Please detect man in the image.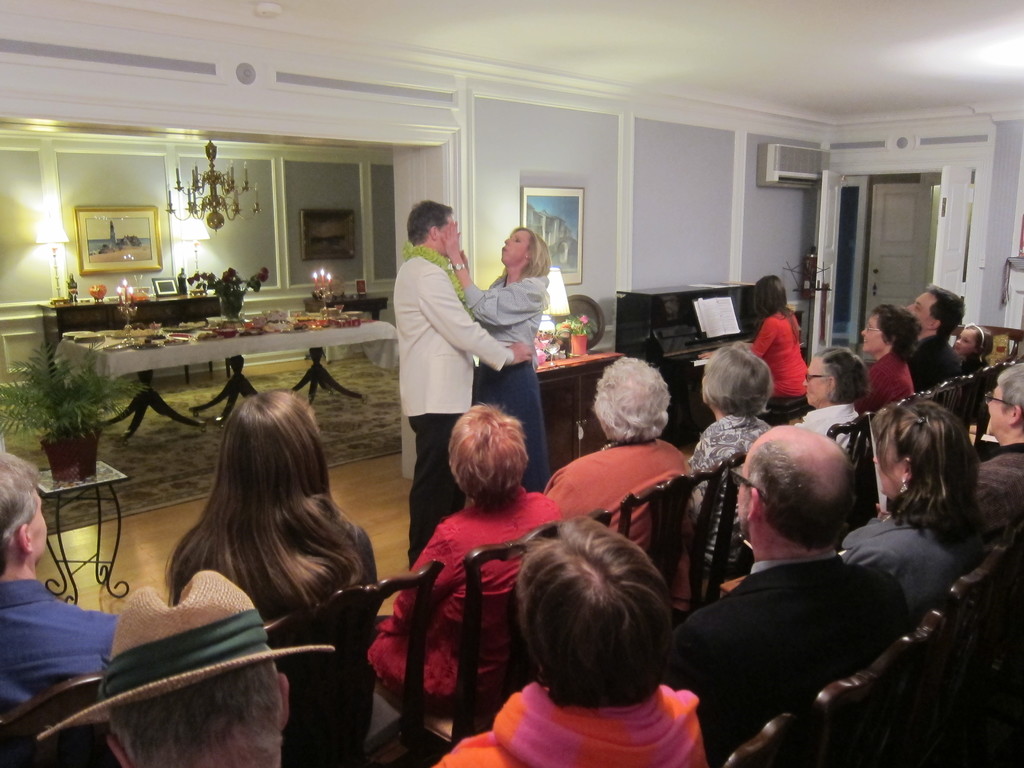
[392, 198, 530, 571].
